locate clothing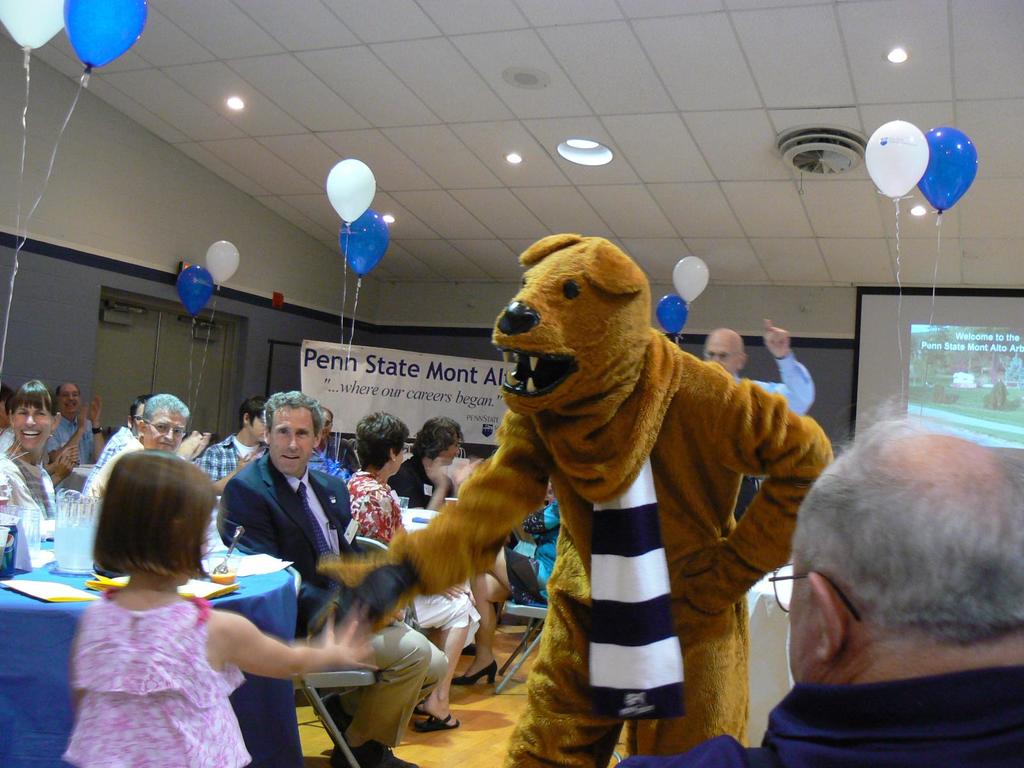
72/588/252/767
